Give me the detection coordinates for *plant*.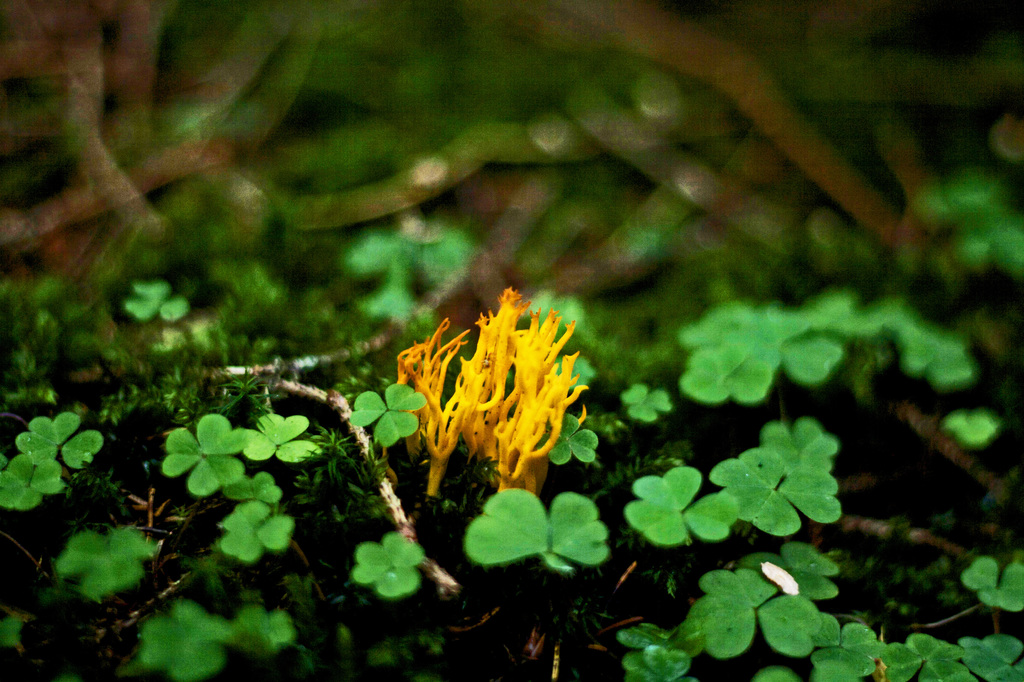
region(624, 467, 739, 547).
